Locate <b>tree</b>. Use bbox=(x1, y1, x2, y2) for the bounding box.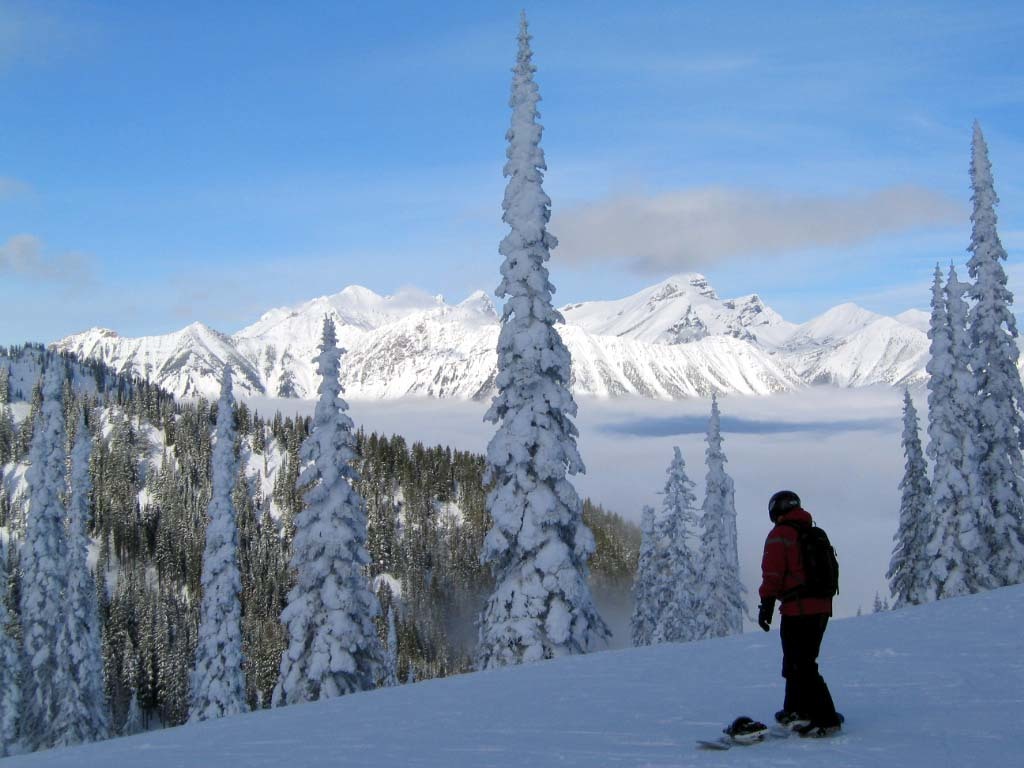
bbox=(271, 313, 384, 708).
